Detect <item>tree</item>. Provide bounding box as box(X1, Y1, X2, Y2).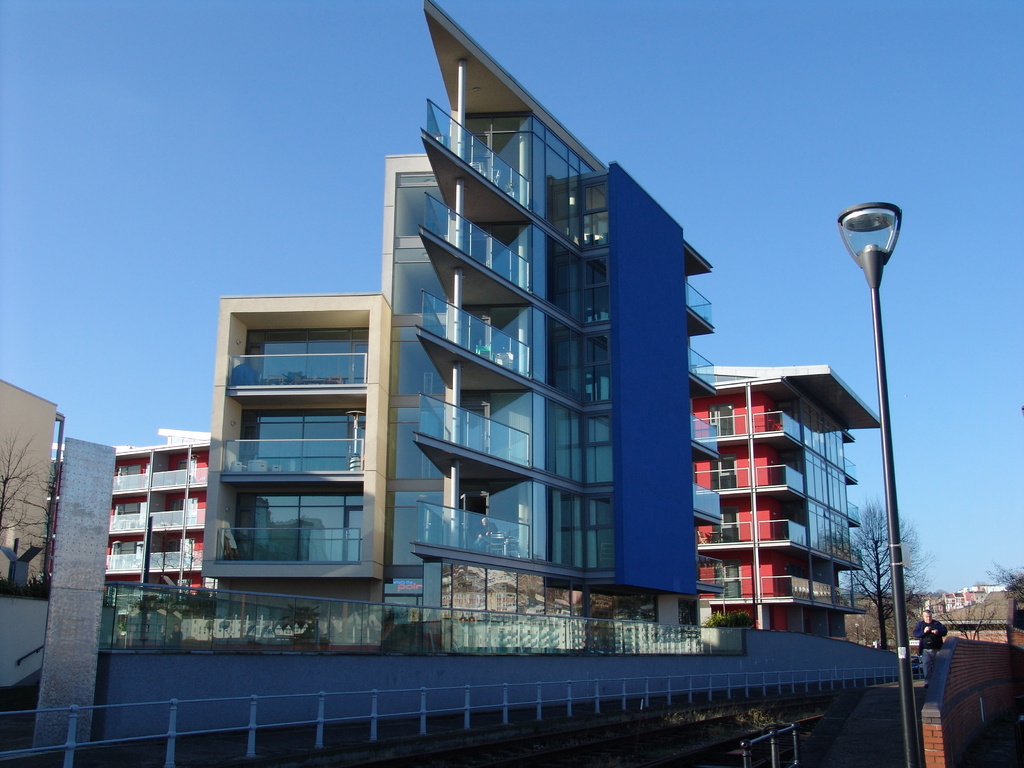
box(989, 556, 1022, 610).
